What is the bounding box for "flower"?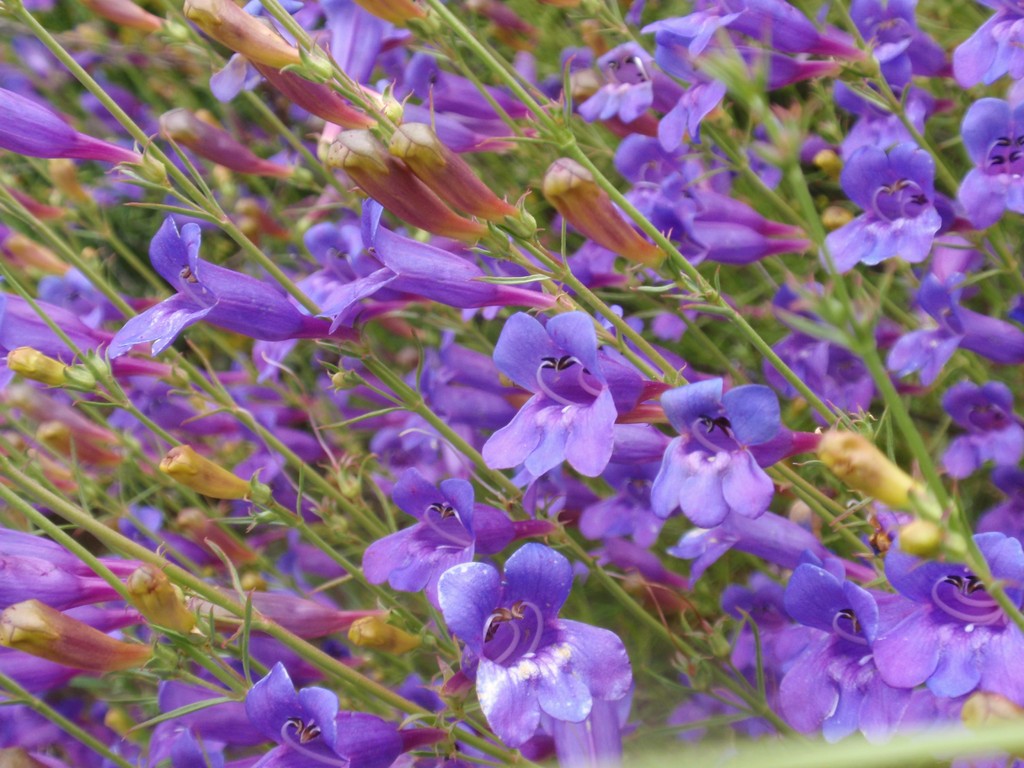
select_region(398, 45, 526, 127).
